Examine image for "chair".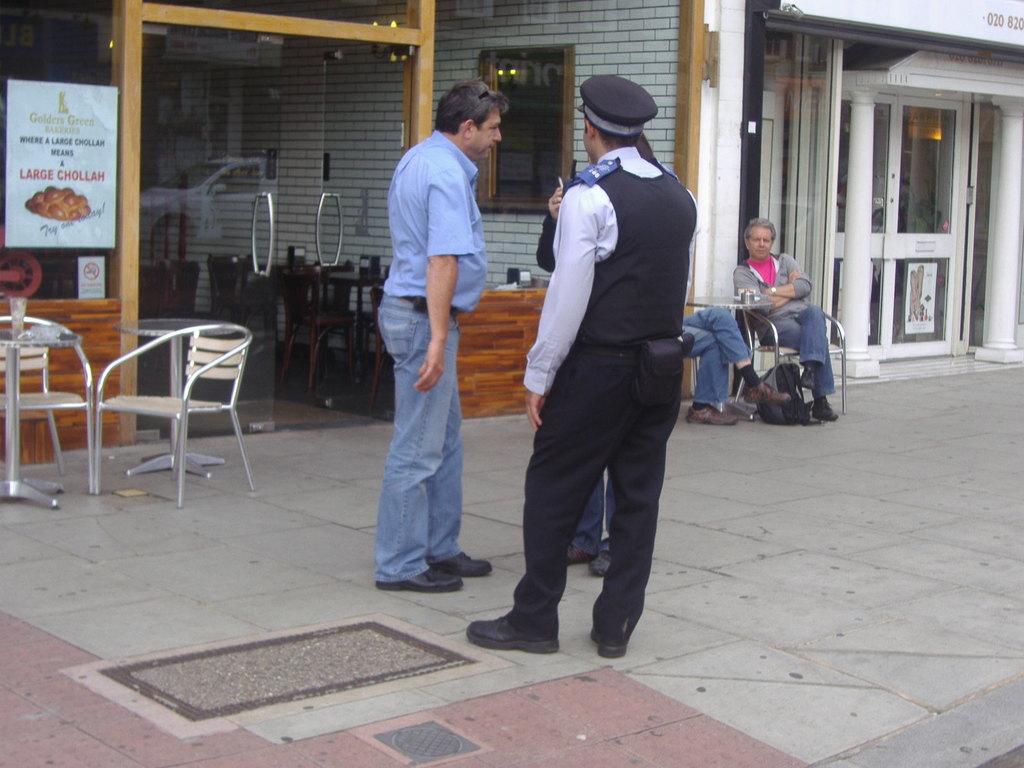
Examination result: 275:262:354:398.
